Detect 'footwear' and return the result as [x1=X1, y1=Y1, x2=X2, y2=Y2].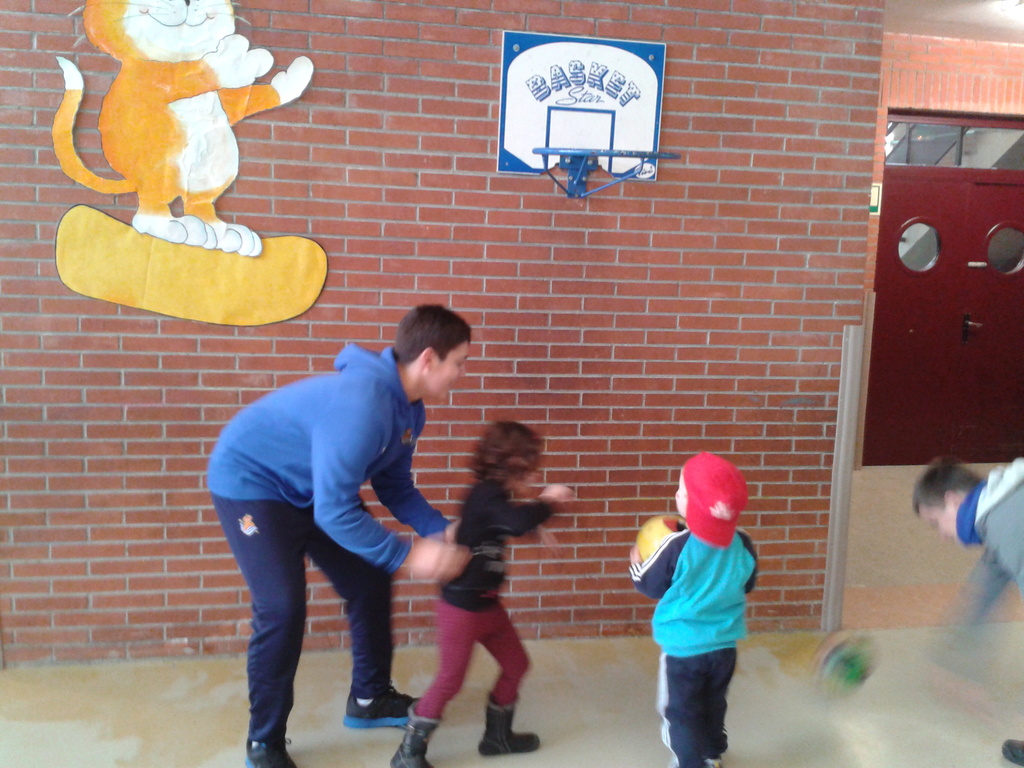
[x1=1002, y1=739, x2=1023, y2=760].
